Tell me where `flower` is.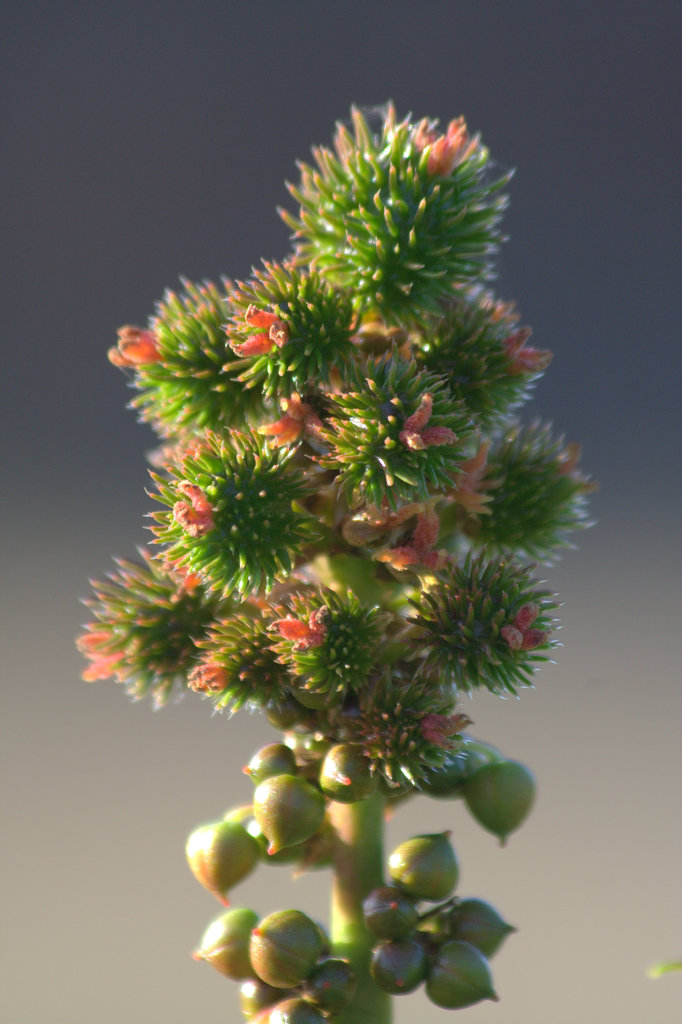
`flower` is at region(289, 461, 453, 566).
